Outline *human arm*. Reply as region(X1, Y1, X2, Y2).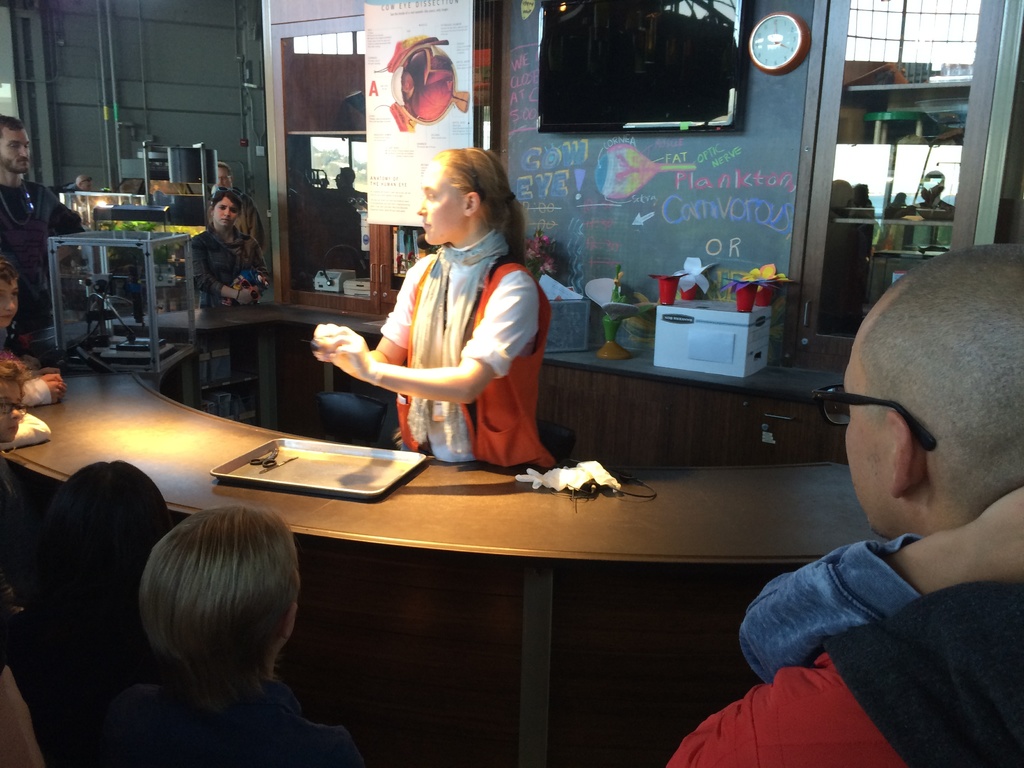
region(897, 488, 1023, 590).
